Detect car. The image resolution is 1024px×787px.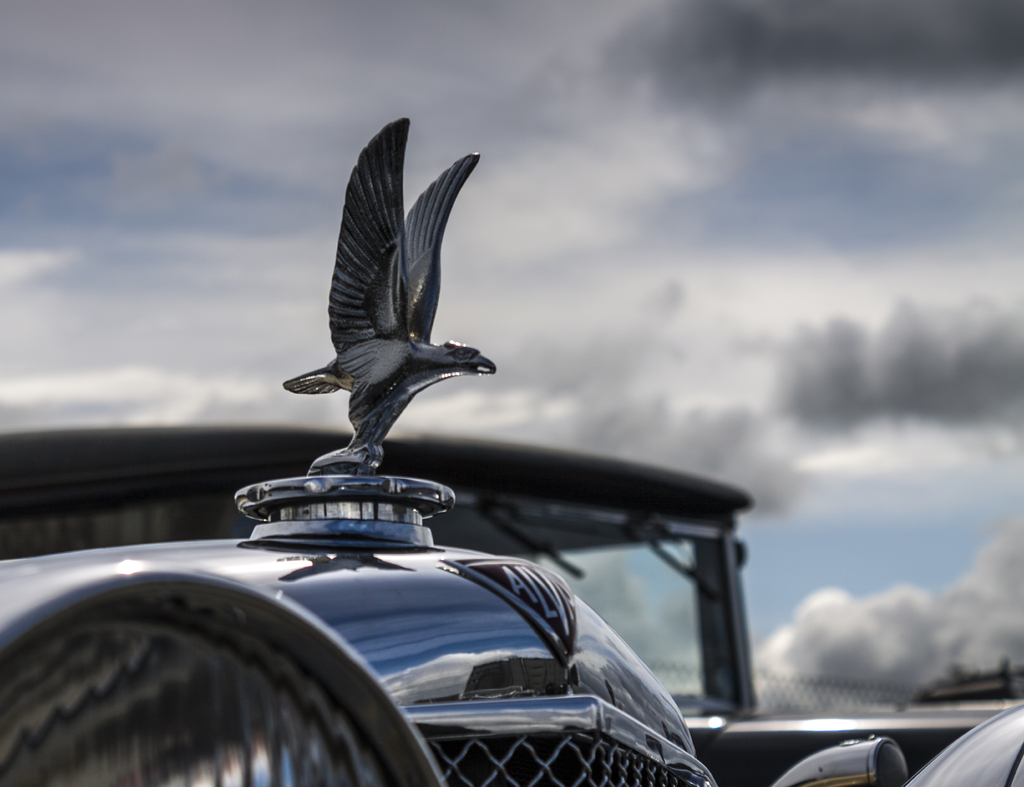
[x1=0, y1=115, x2=1023, y2=786].
